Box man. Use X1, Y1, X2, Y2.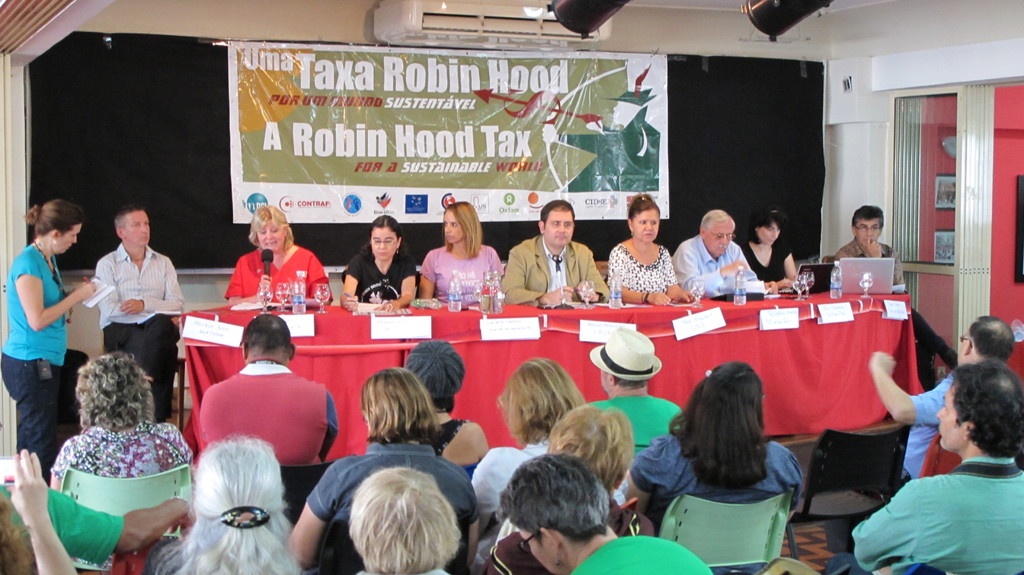
489, 453, 722, 574.
